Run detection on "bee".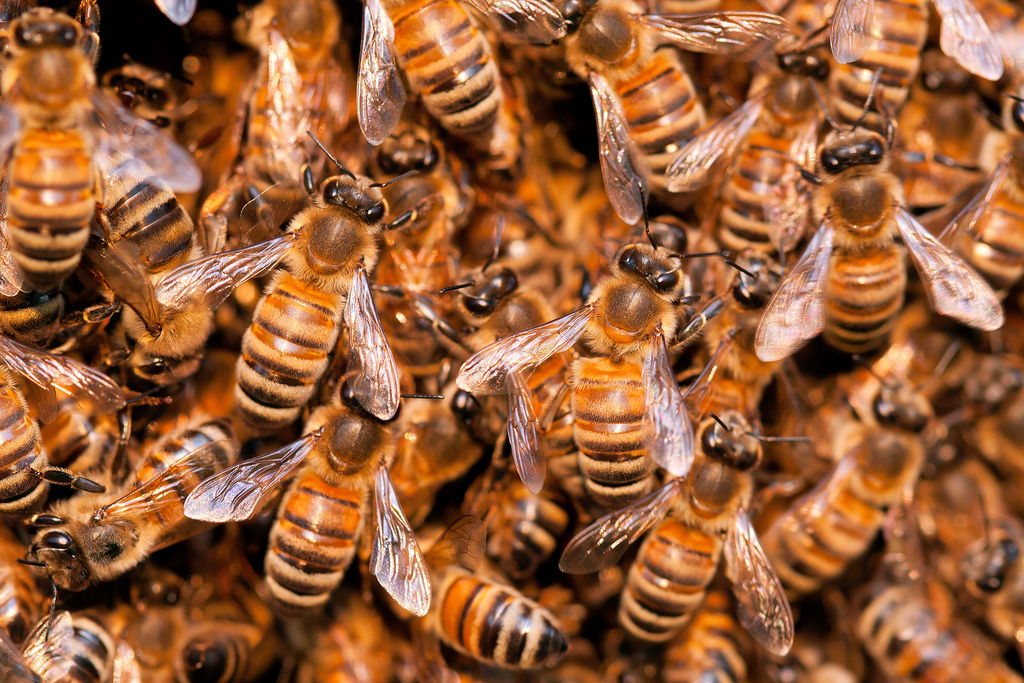
Result: Rect(812, 8, 1013, 153).
